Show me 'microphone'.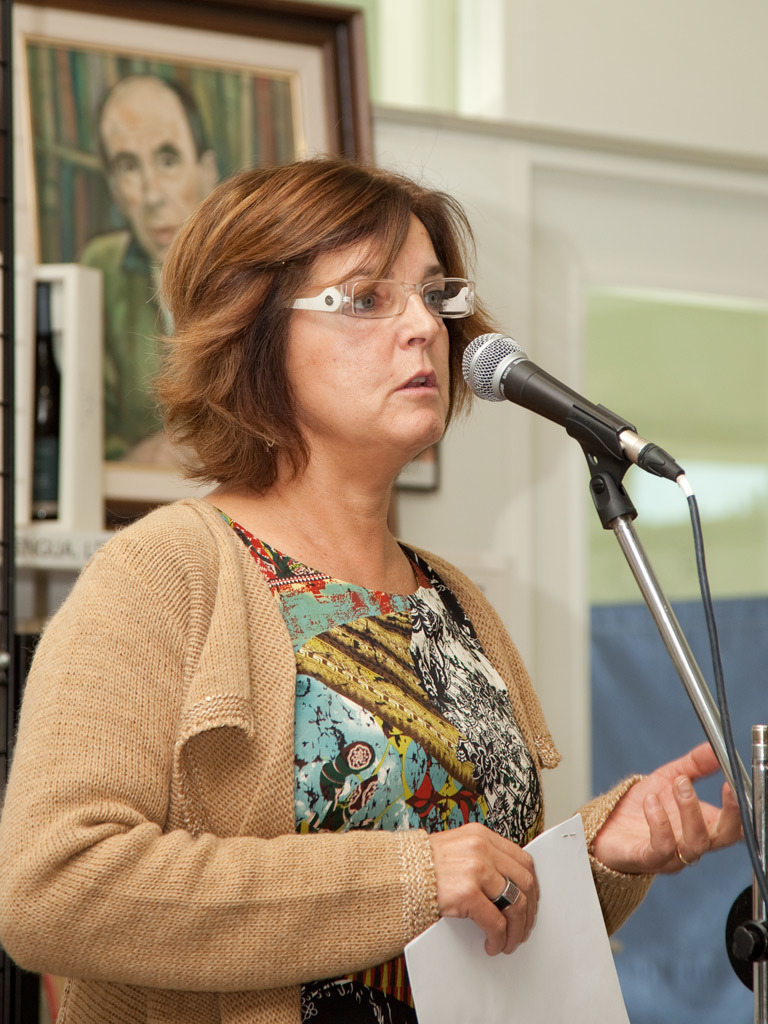
'microphone' is here: [462, 329, 660, 466].
